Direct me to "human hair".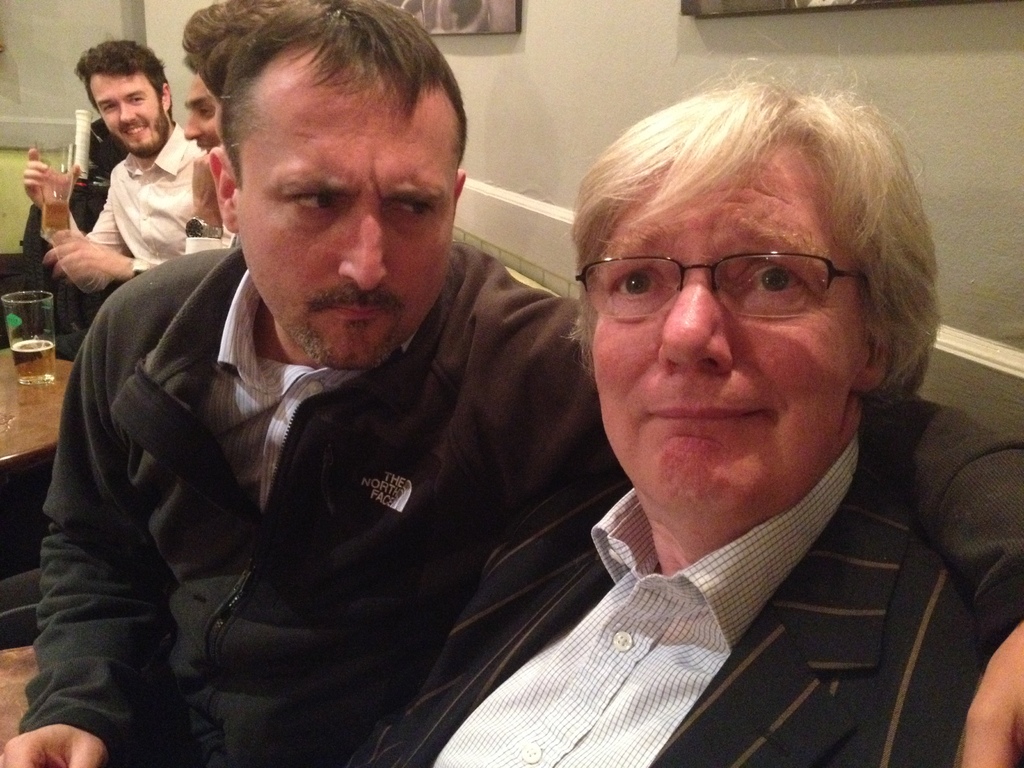
Direction: rect(176, 0, 273, 117).
